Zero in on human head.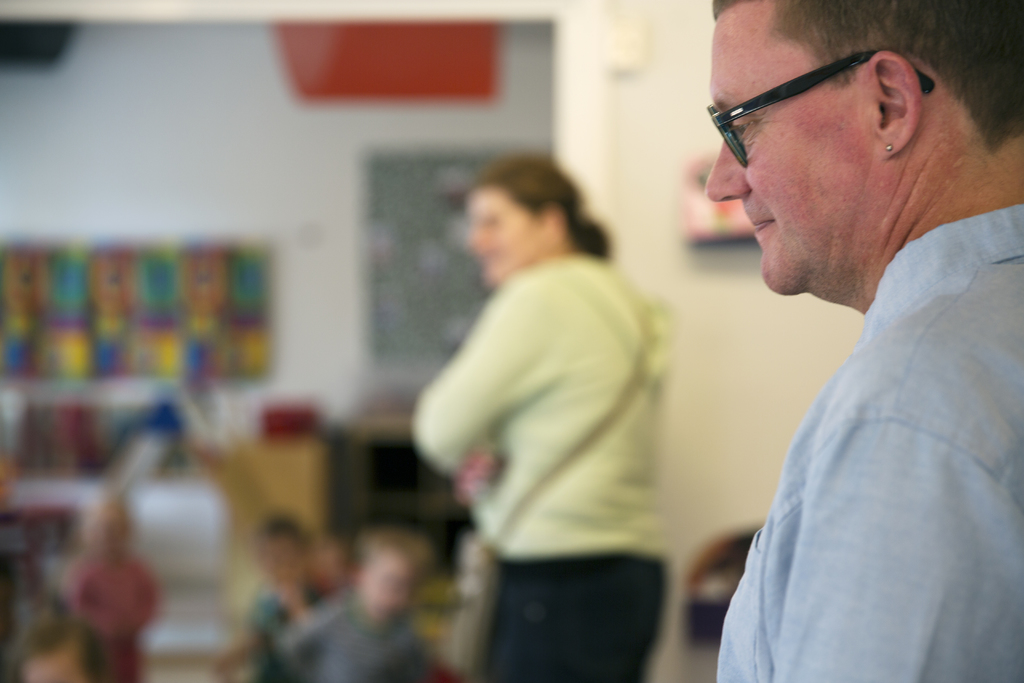
Zeroed in: (left=14, top=608, right=100, bottom=682).
